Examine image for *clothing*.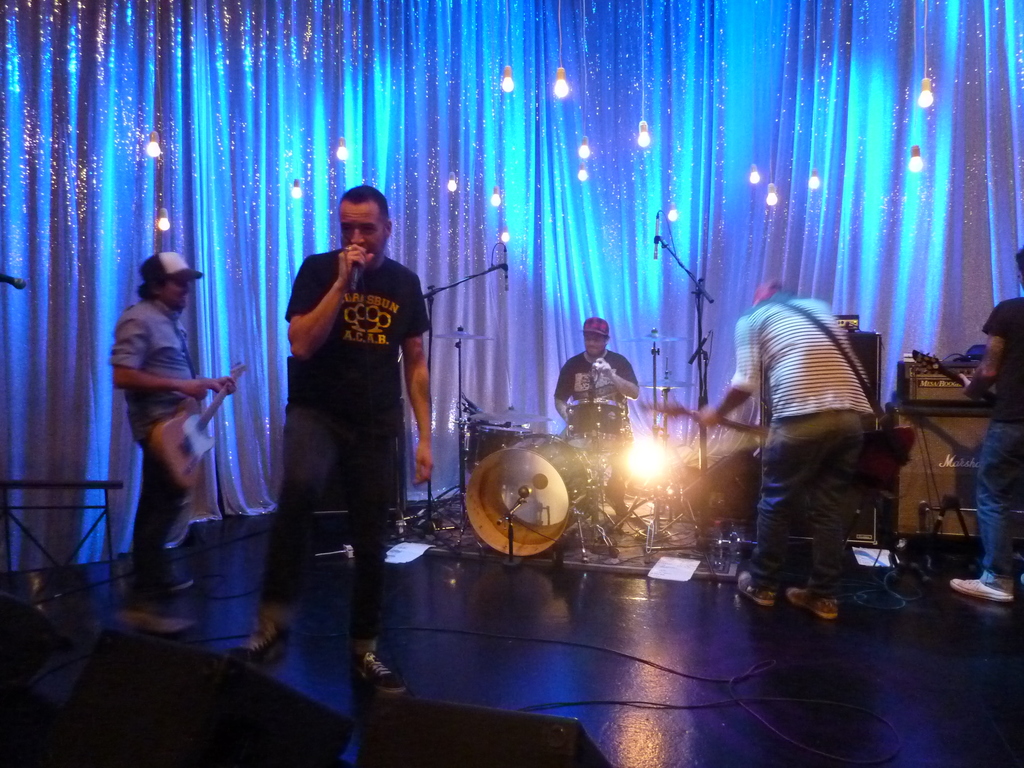
Examination result: bbox=(974, 297, 1023, 586).
